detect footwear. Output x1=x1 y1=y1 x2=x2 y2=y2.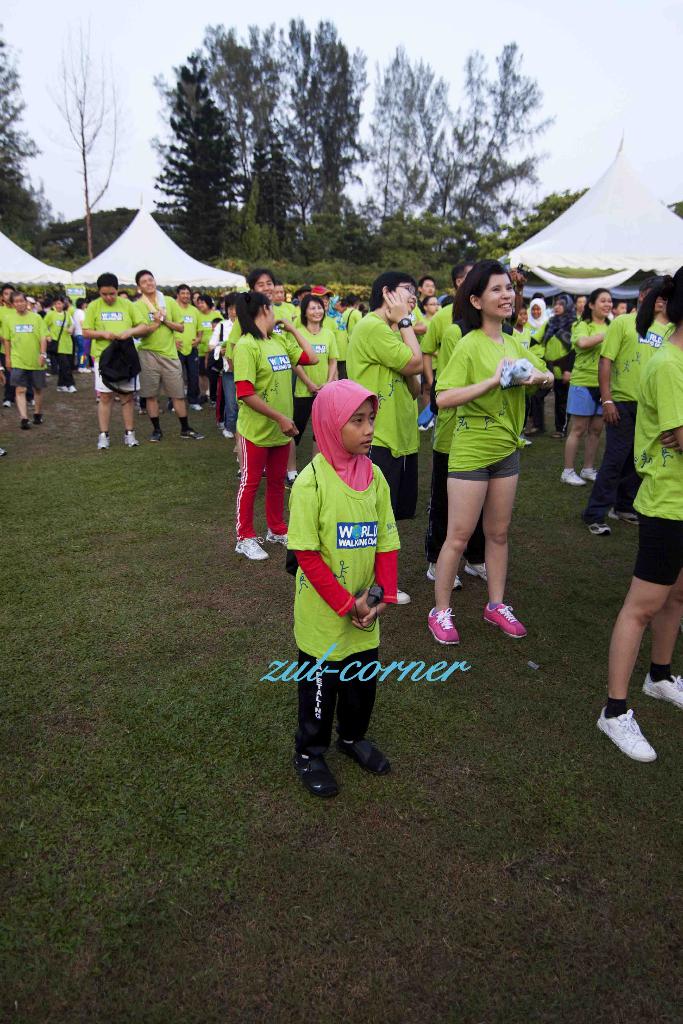
x1=153 y1=426 x2=166 y2=443.
